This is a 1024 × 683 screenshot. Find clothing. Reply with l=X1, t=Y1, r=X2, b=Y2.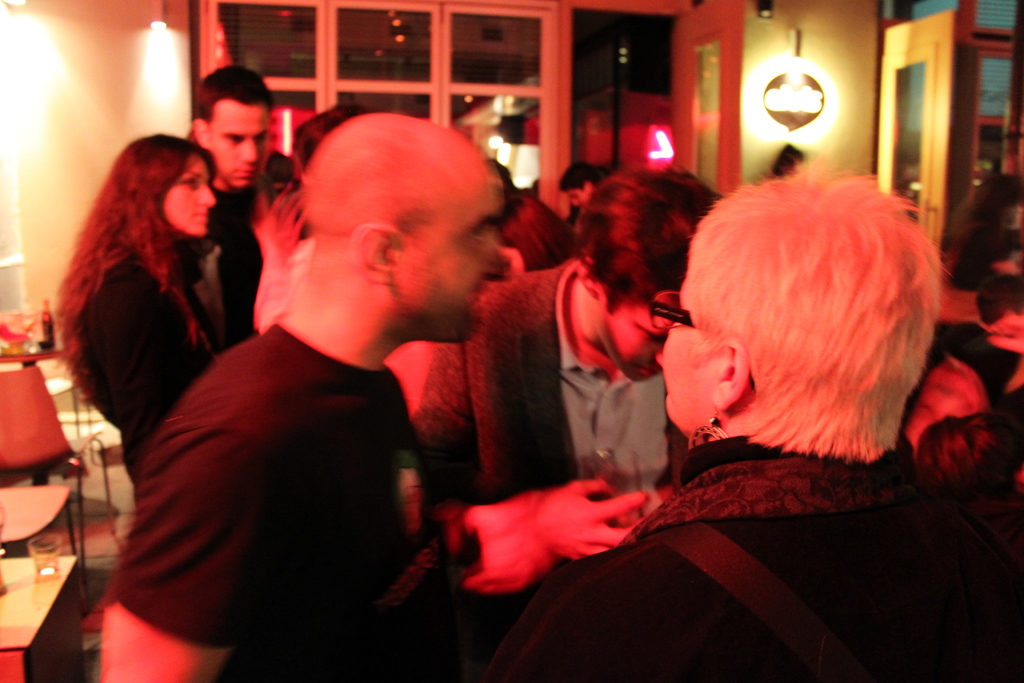
l=105, t=318, r=440, b=682.
